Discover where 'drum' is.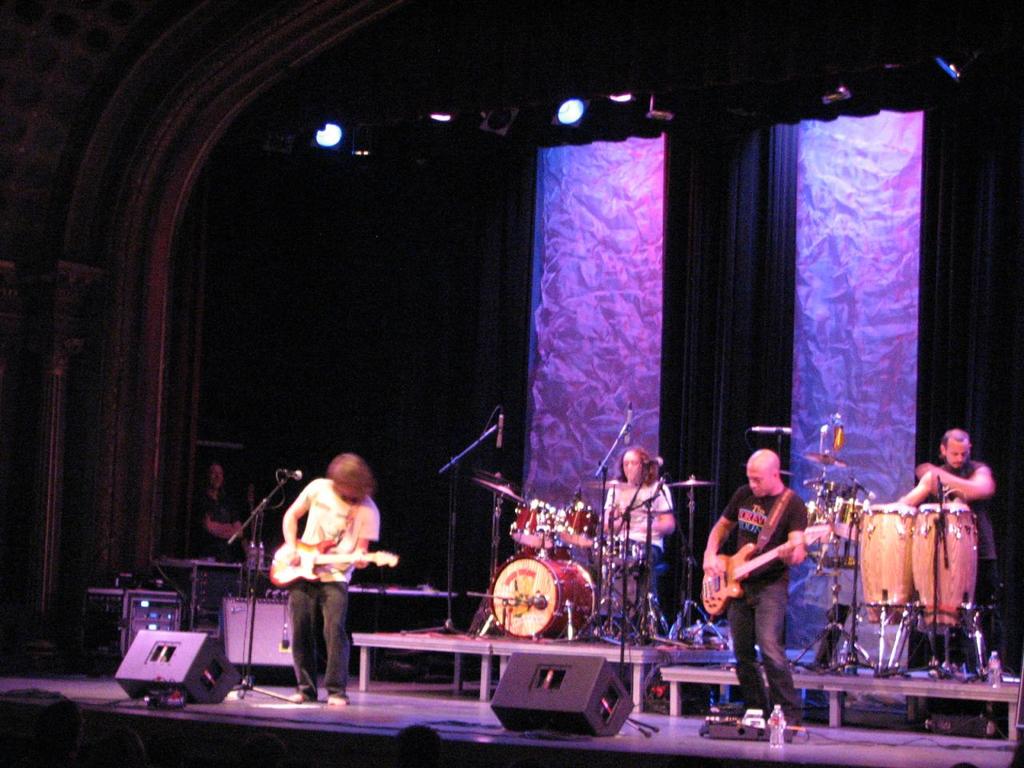
Discovered at locate(861, 502, 911, 625).
